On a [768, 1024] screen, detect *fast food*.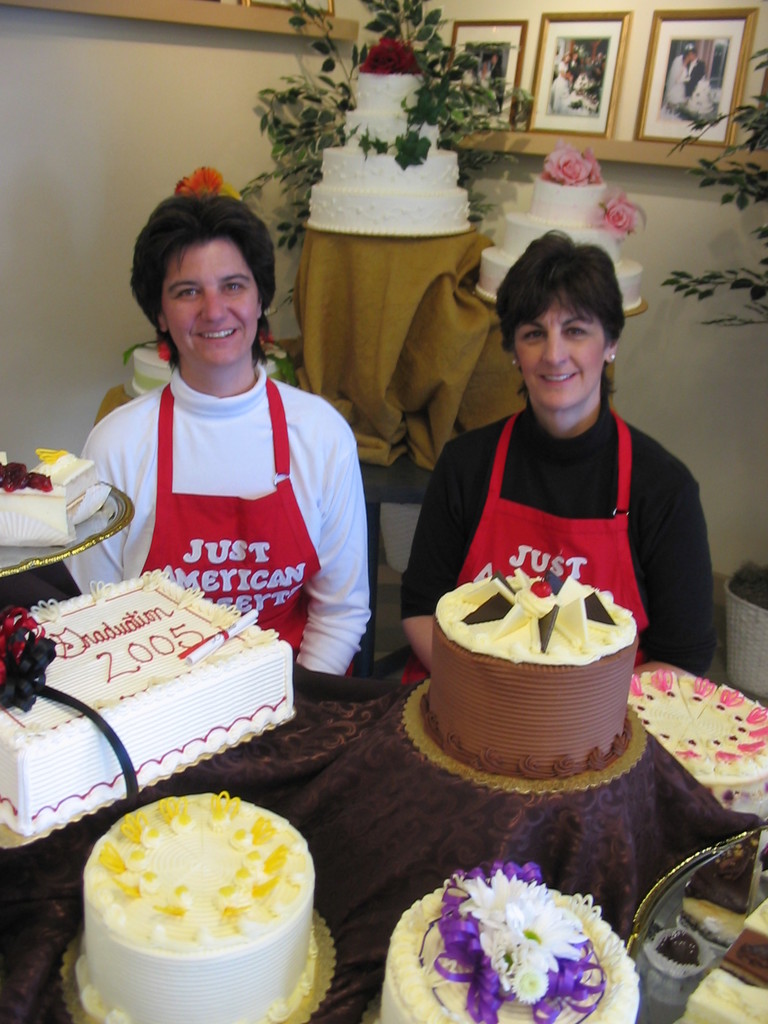
0/445/93/535.
